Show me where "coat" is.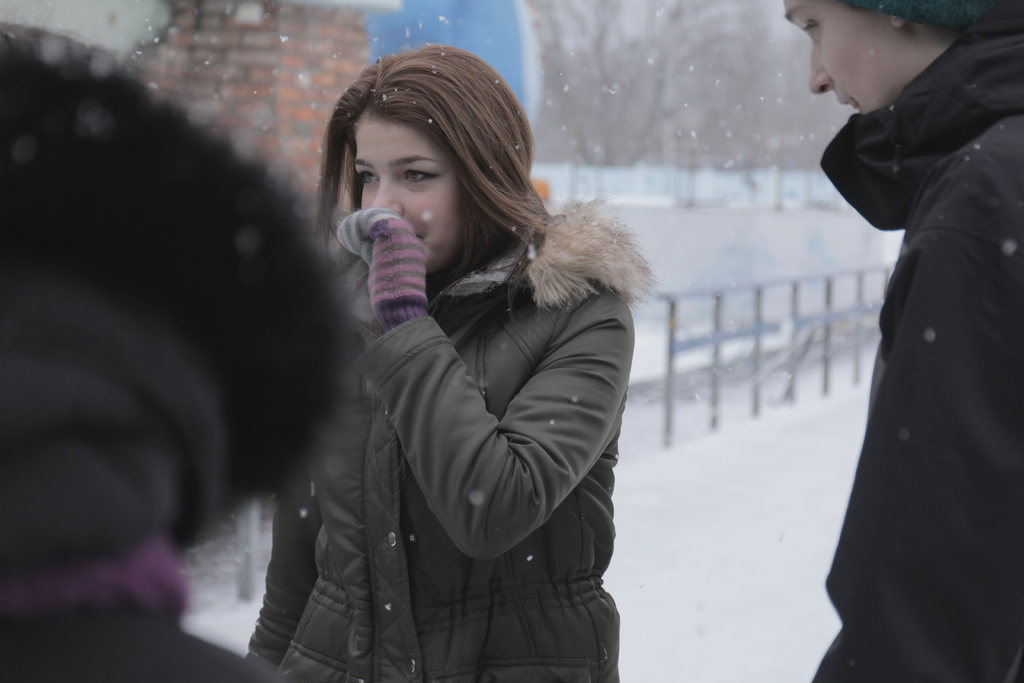
"coat" is at l=280, t=132, r=627, b=646.
